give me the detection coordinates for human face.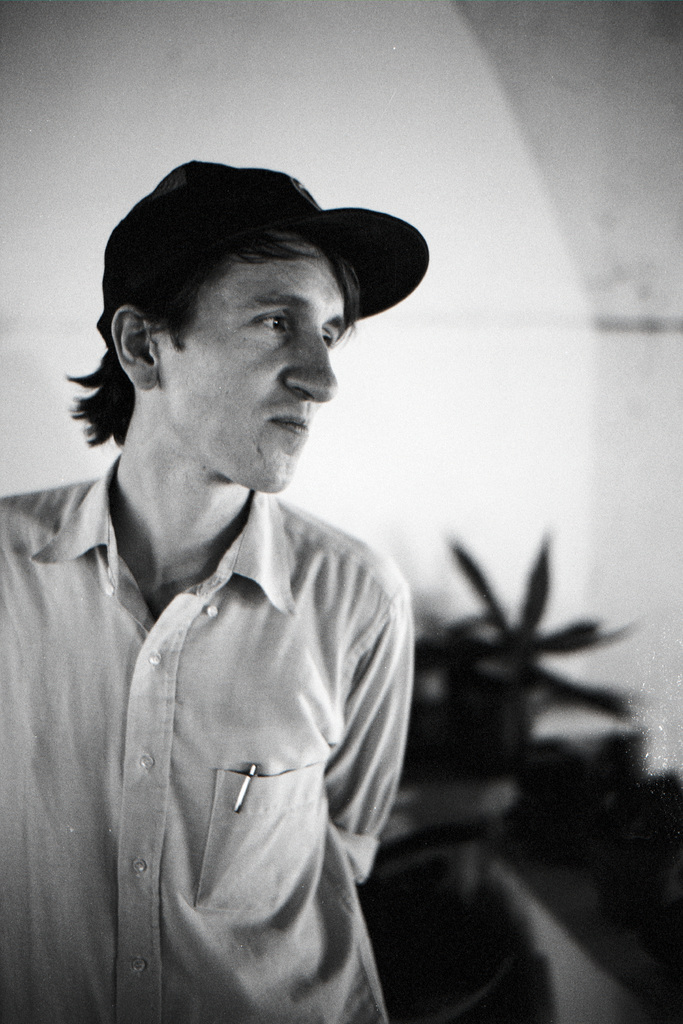
148/252/356/500.
